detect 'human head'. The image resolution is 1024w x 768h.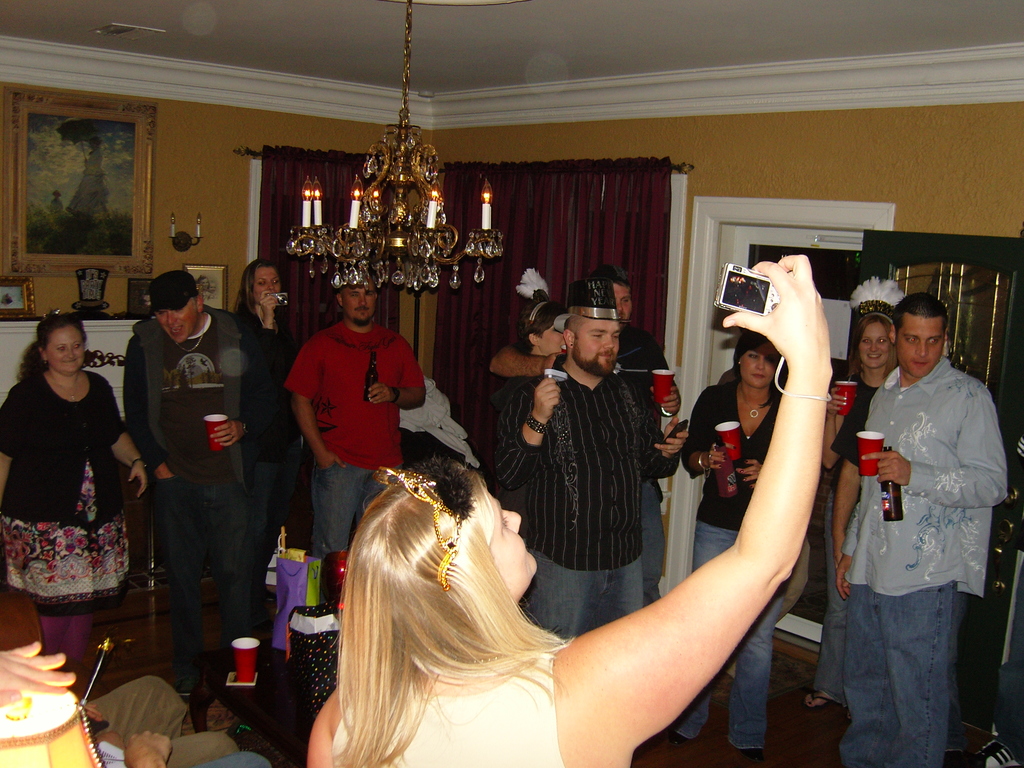
pyautogui.locateOnScreen(520, 302, 569, 351).
